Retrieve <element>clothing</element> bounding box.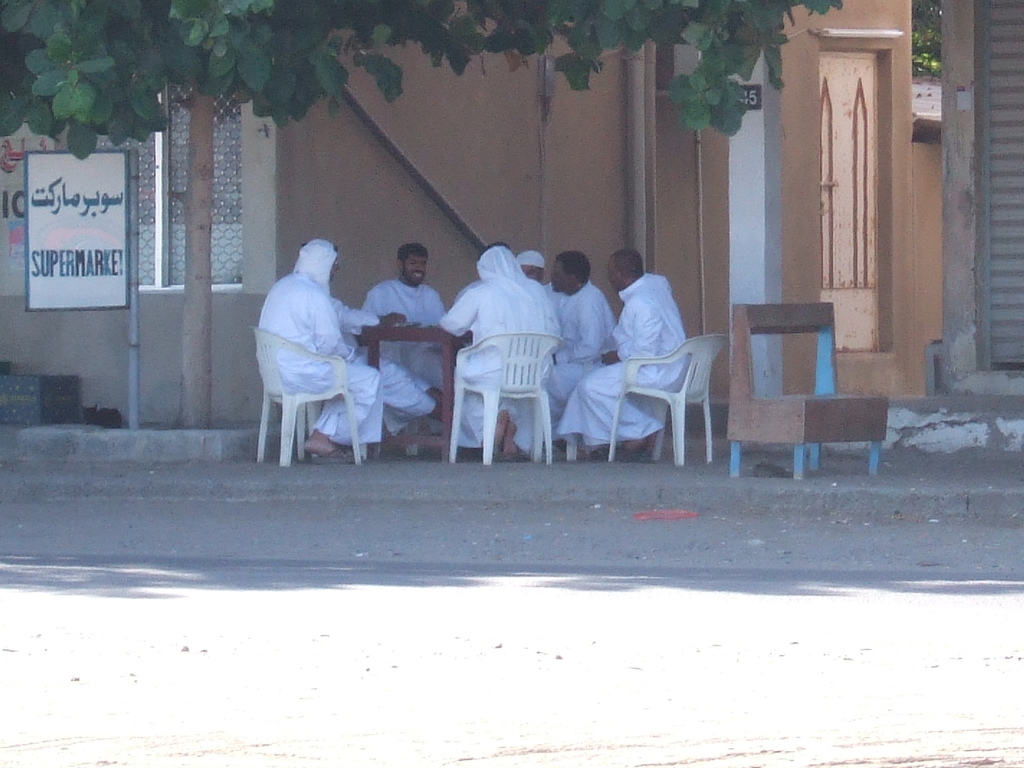
Bounding box: bbox=[557, 273, 692, 446].
